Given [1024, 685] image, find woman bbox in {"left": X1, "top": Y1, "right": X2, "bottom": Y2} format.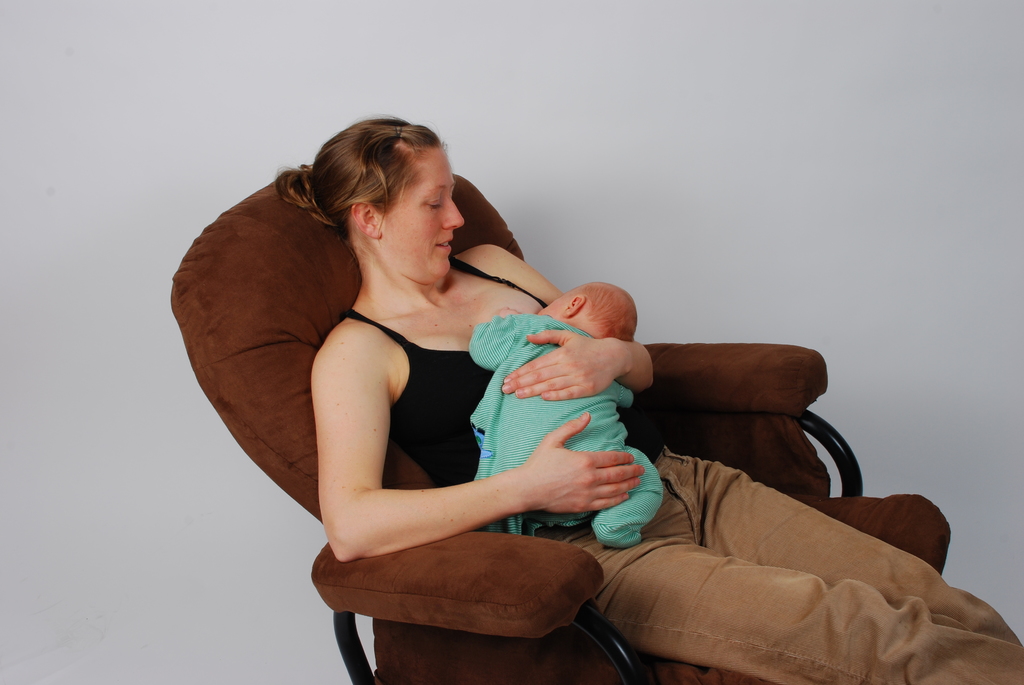
{"left": 273, "top": 114, "right": 1023, "bottom": 684}.
